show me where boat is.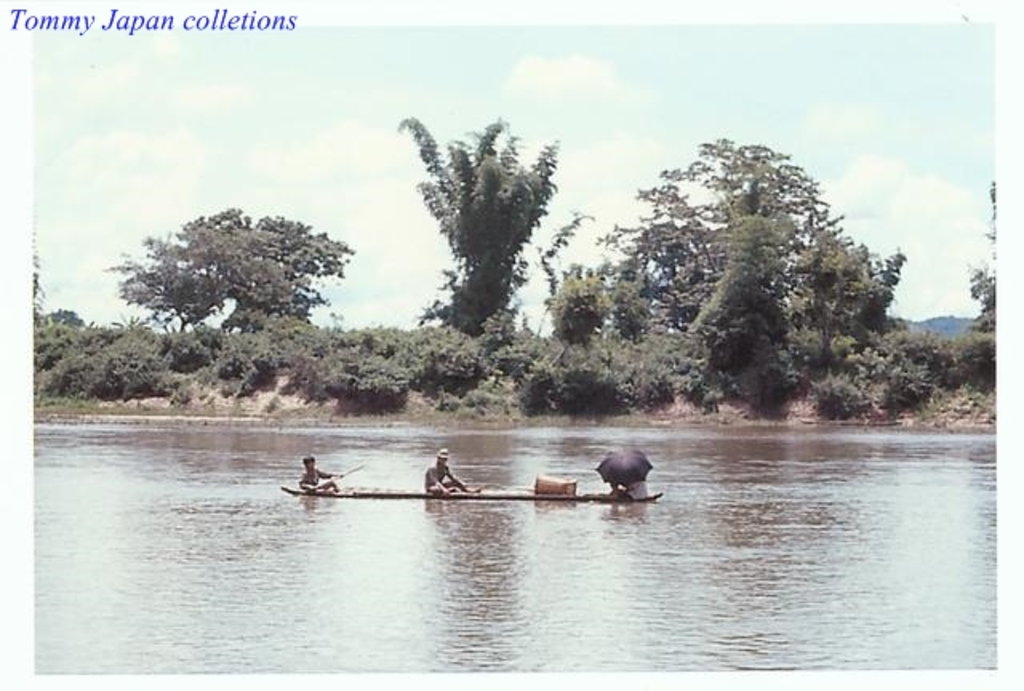
boat is at {"left": 278, "top": 478, "right": 664, "bottom": 502}.
